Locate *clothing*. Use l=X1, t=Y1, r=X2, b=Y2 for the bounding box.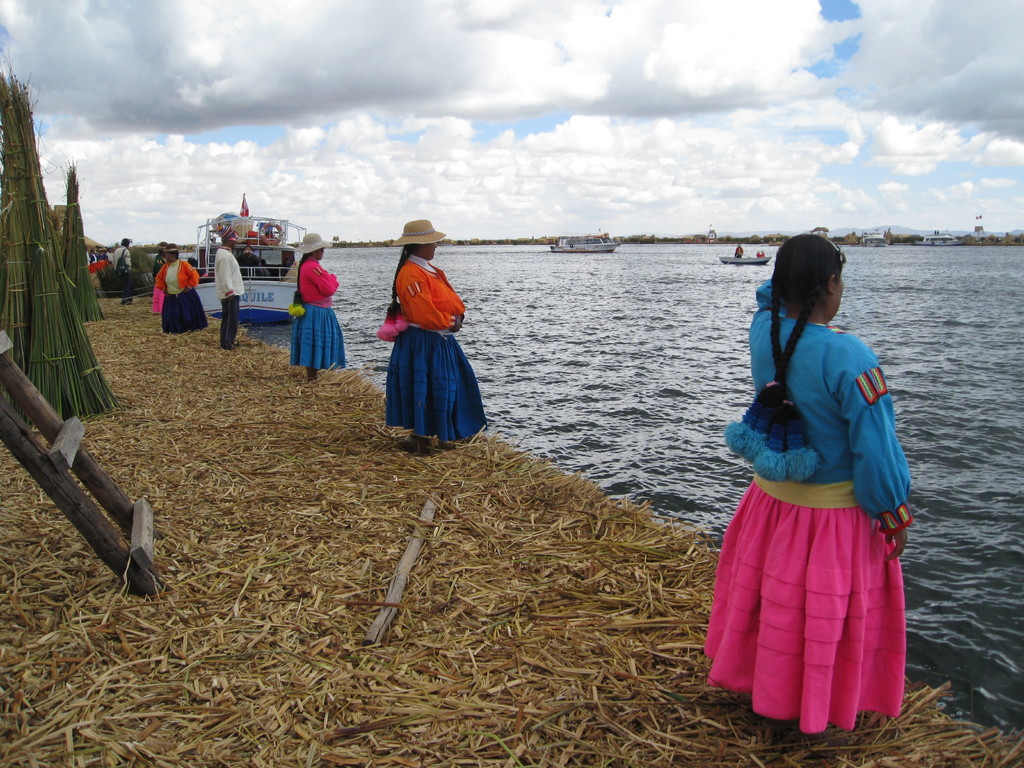
l=116, t=246, r=136, b=305.
